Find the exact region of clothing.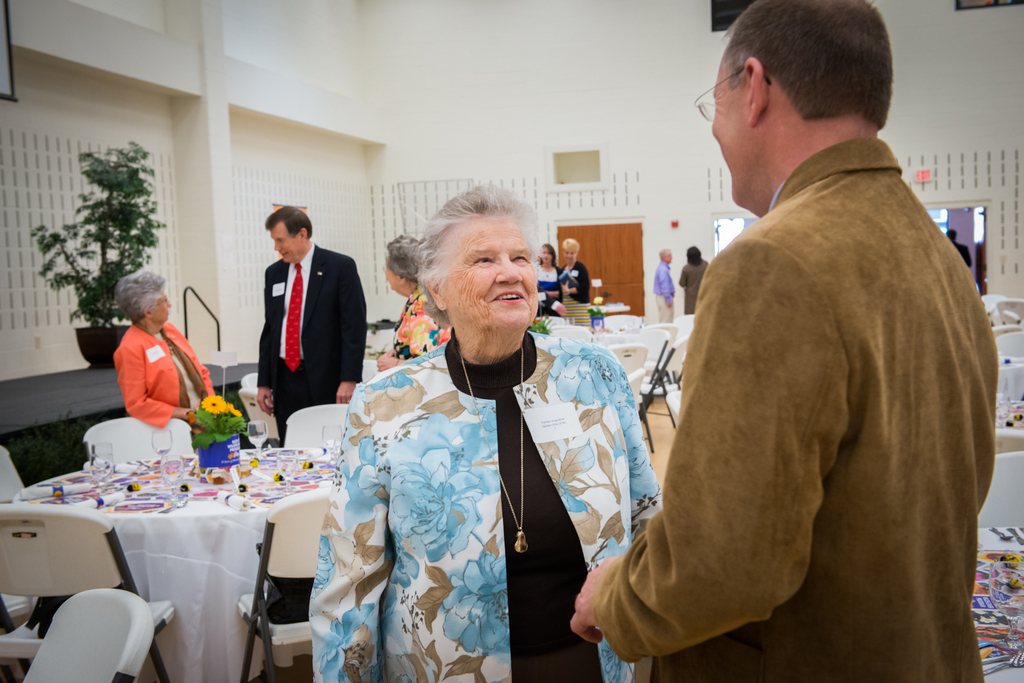
Exact region: select_region(541, 297, 593, 321).
